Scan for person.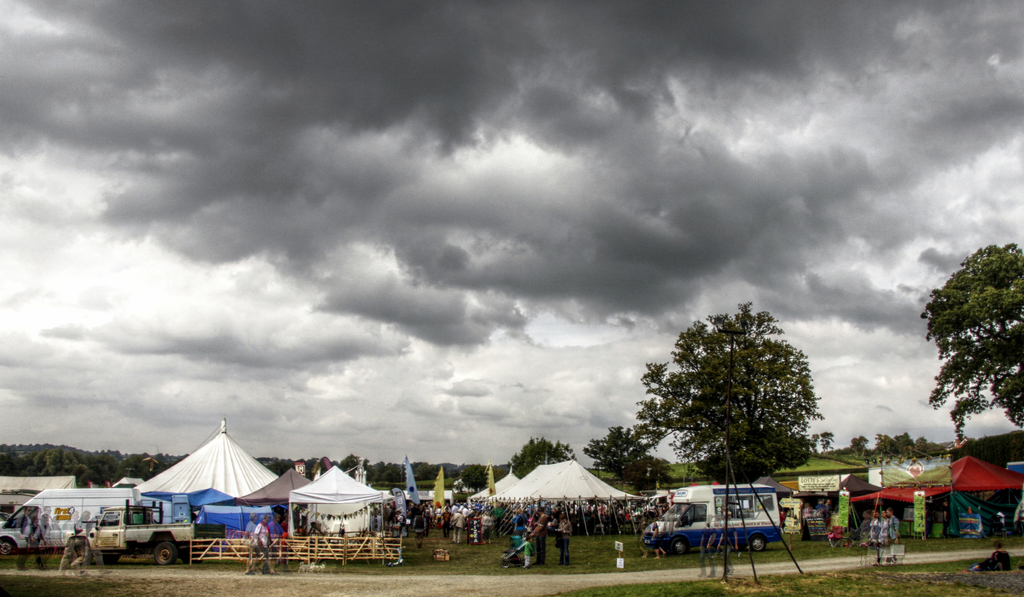
Scan result: select_region(969, 542, 1012, 571).
